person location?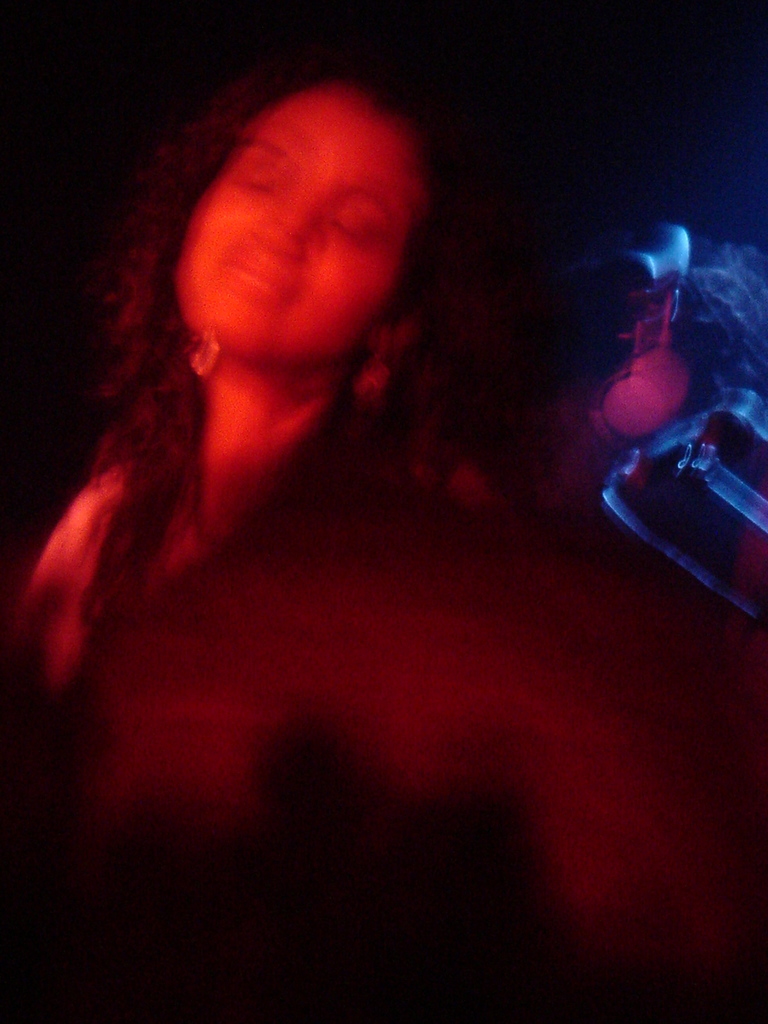
(left=32, top=16, right=637, bottom=944)
